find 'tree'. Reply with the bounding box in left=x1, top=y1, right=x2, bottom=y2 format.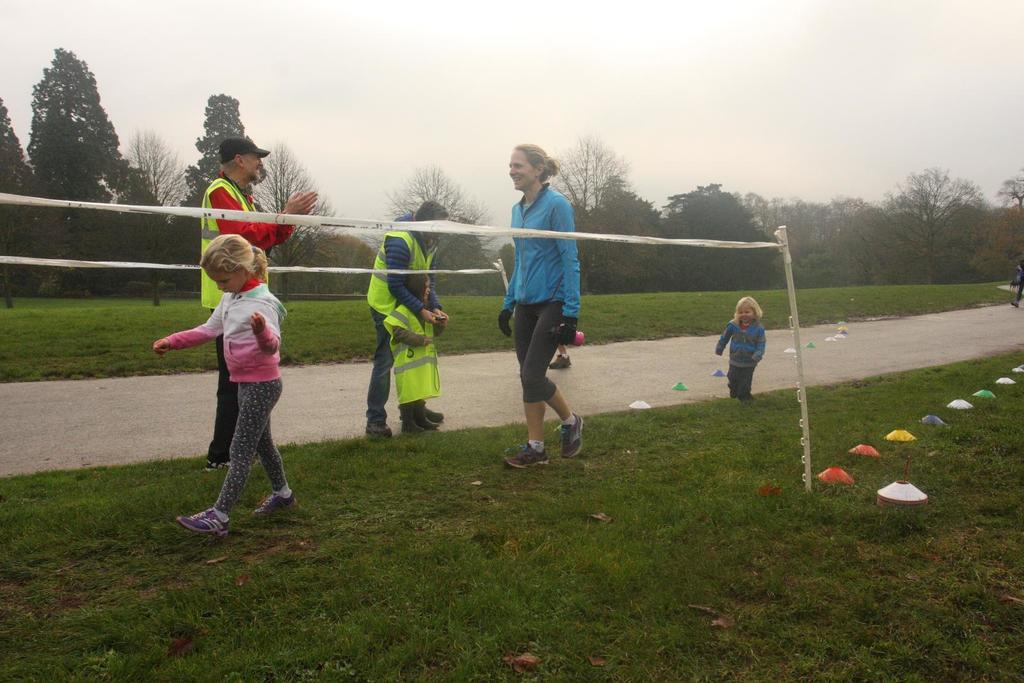
left=15, top=40, right=126, bottom=201.
